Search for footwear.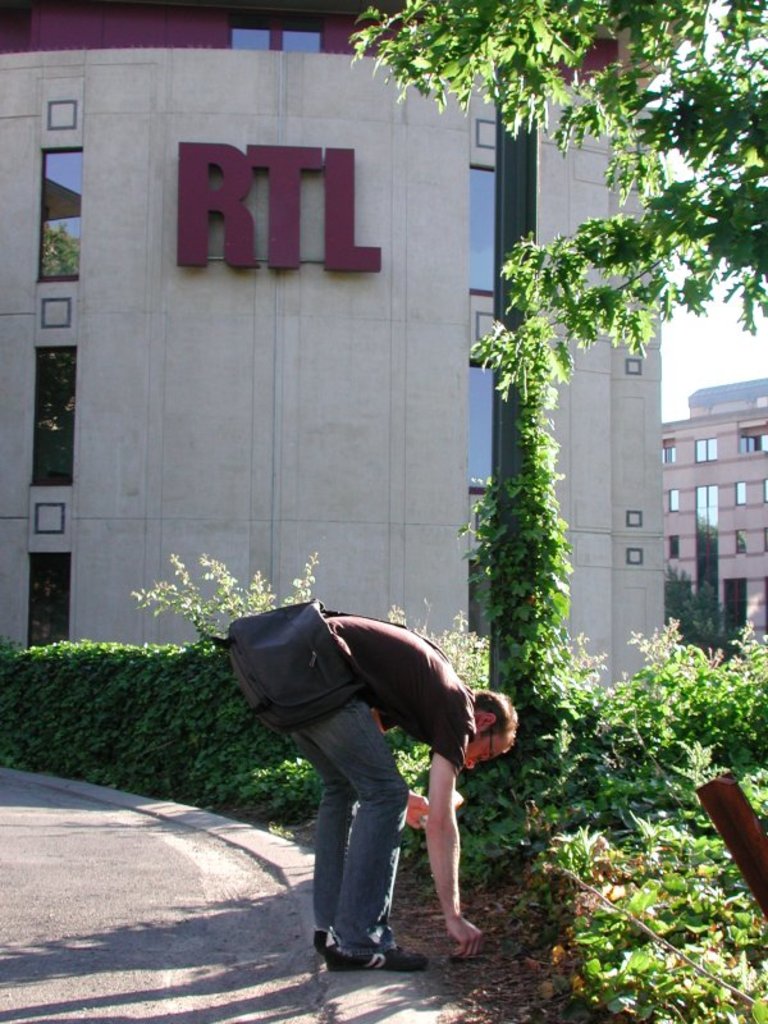
Found at (323,942,421,974).
